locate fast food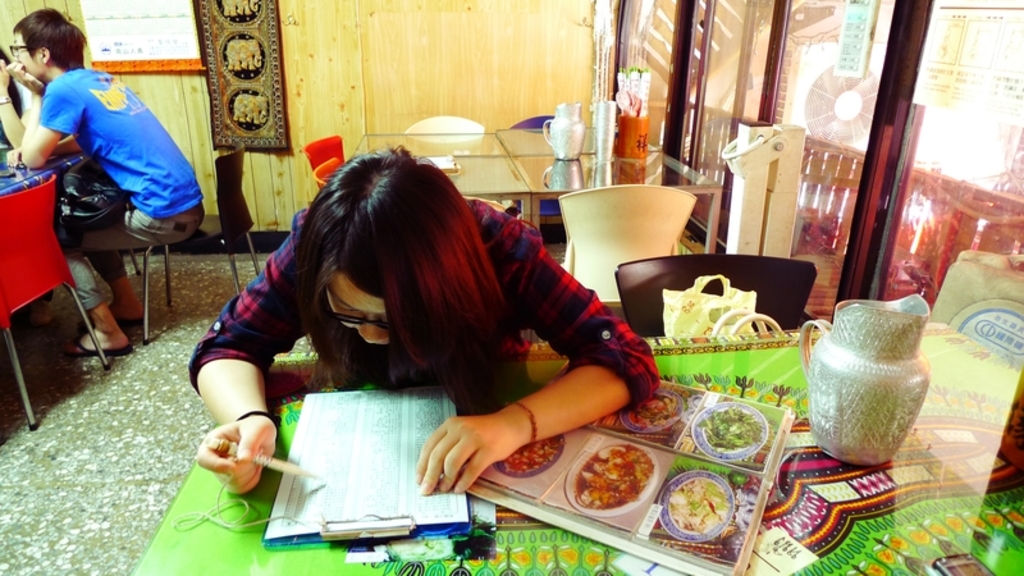
704/411/749/452
